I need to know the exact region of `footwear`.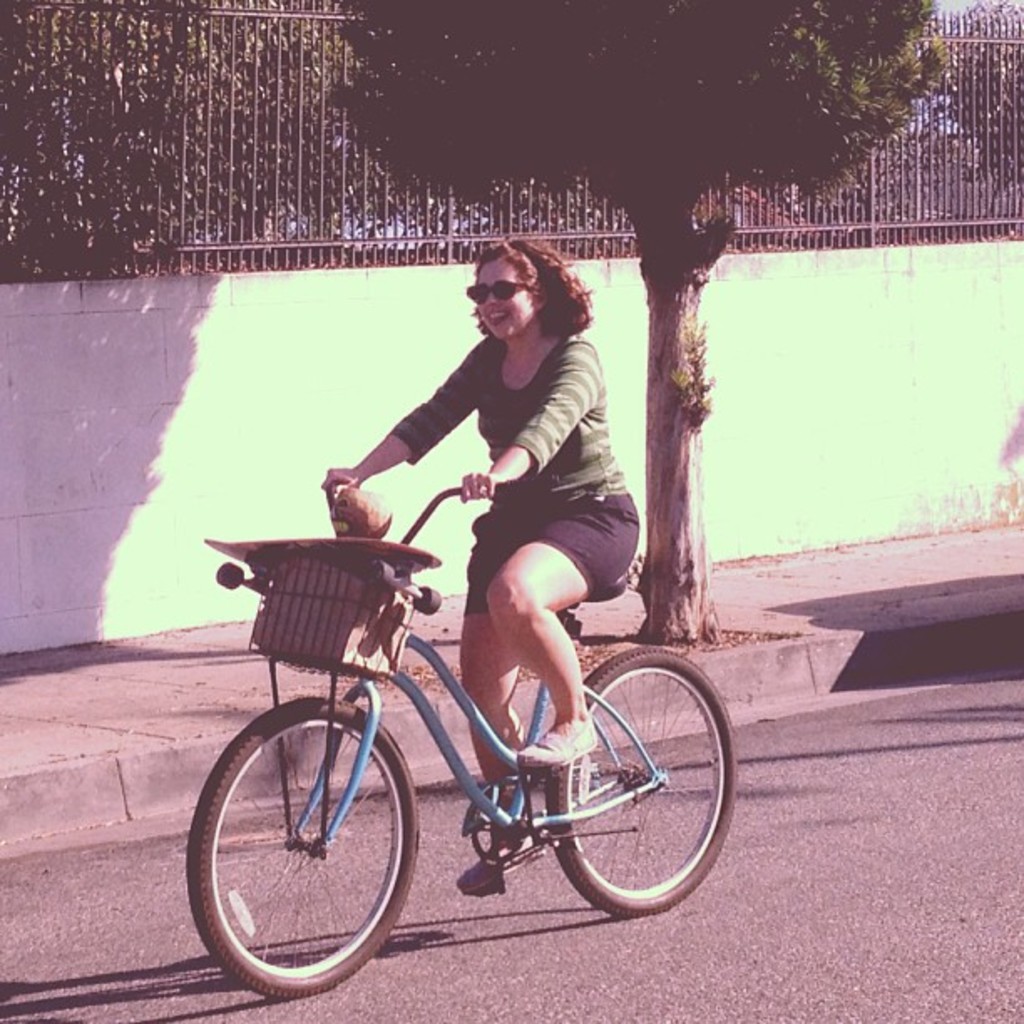
Region: select_region(517, 726, 604, 770).
